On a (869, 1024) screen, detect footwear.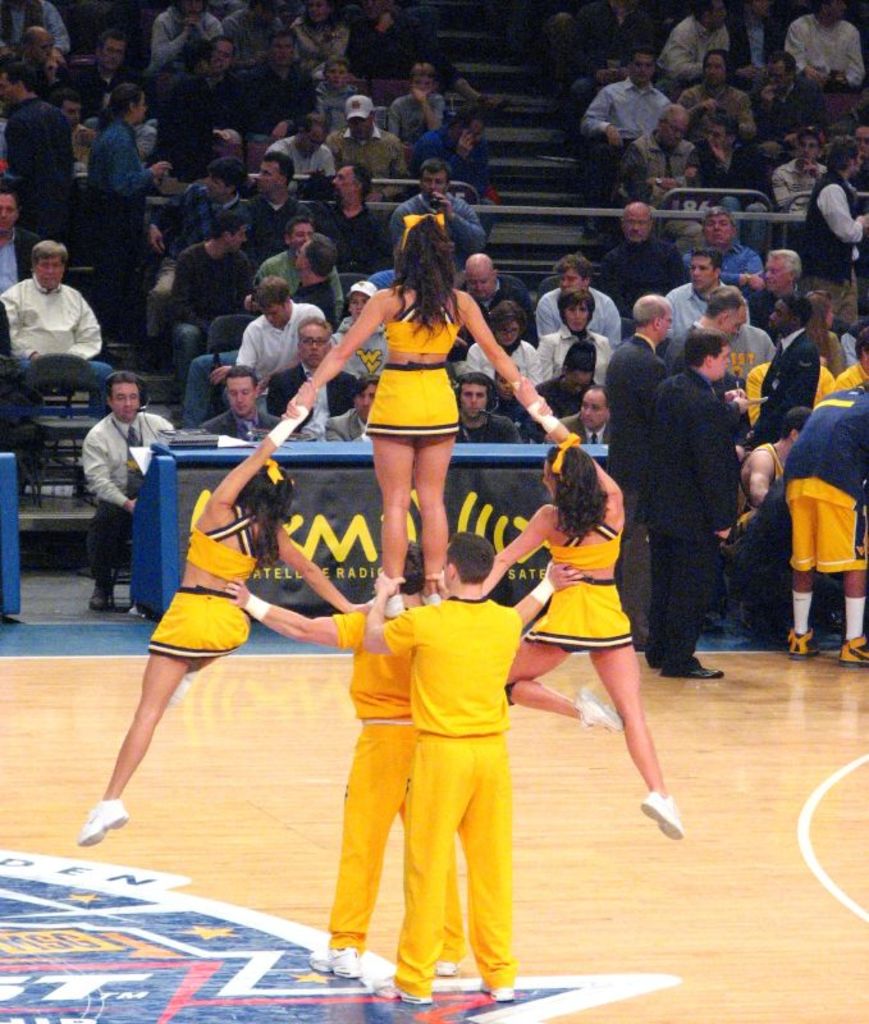
locate(310, 942, 360, 974).
